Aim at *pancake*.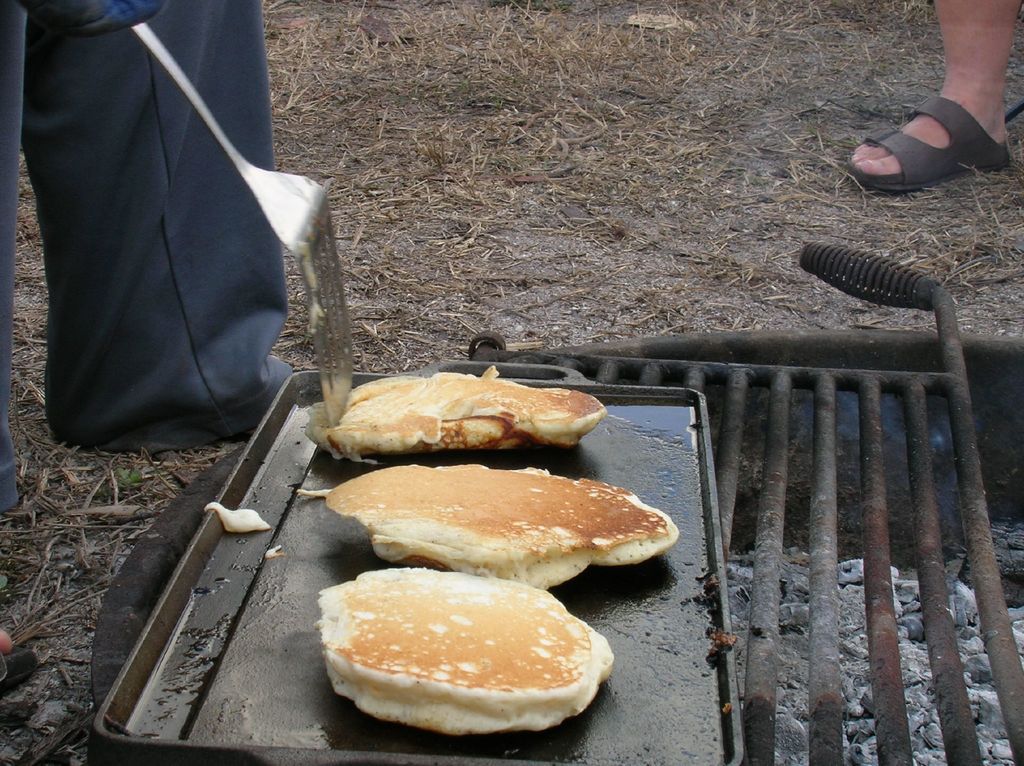
Aimed at detection(325, 460, 680, 589).
